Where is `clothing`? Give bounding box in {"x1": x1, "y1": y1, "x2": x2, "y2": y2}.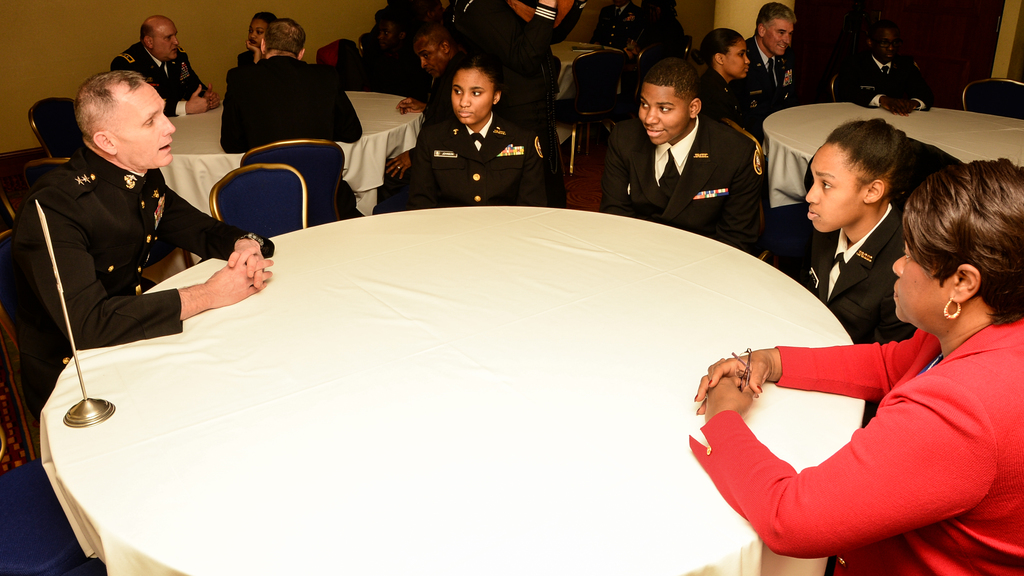
{"x1": 772, "y1": 200, "x2": 915, "y2": 417}.
